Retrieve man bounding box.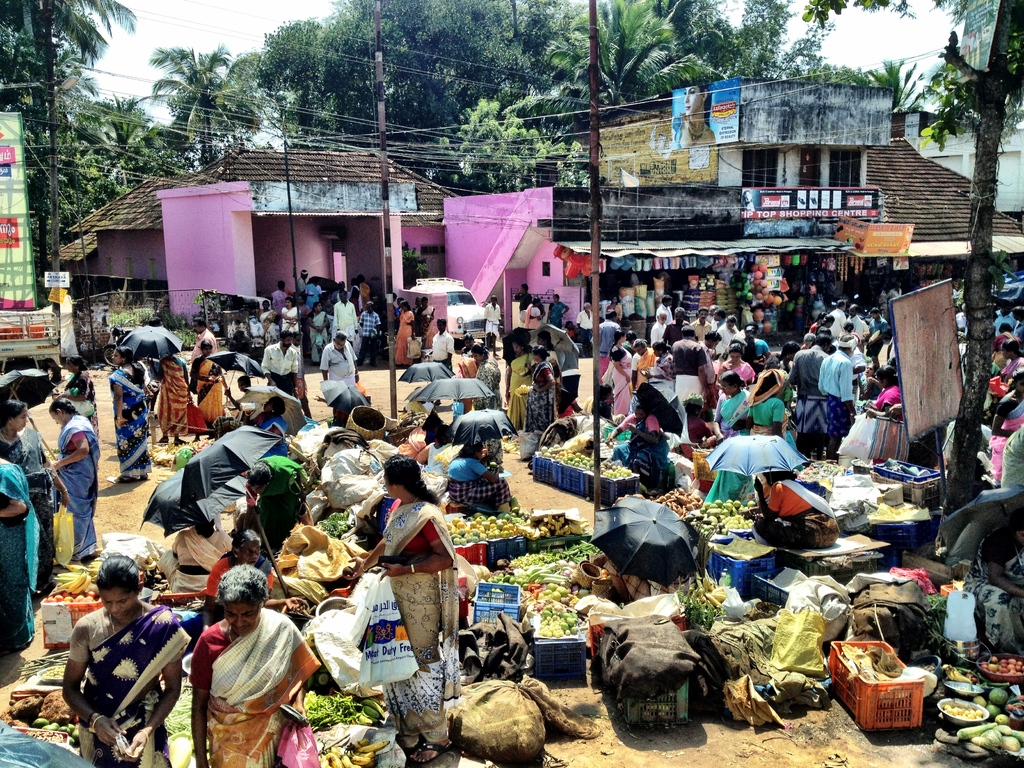
Bounding box: (left=429, top=317, right=455, bottom=368).
